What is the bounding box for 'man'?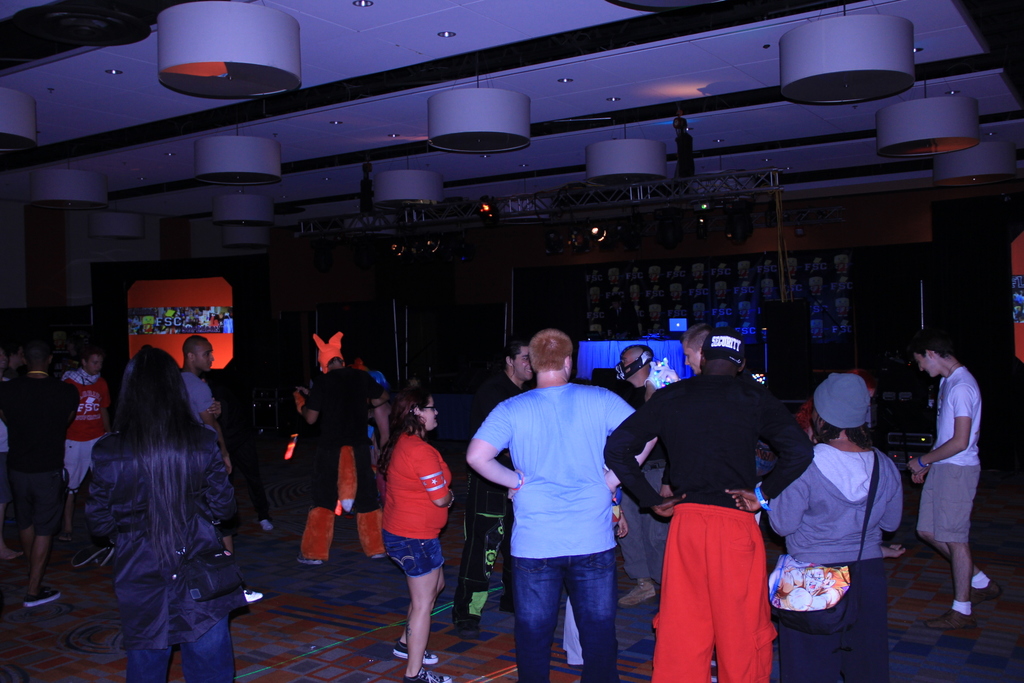
bbox(451, 341, 530, 634).
